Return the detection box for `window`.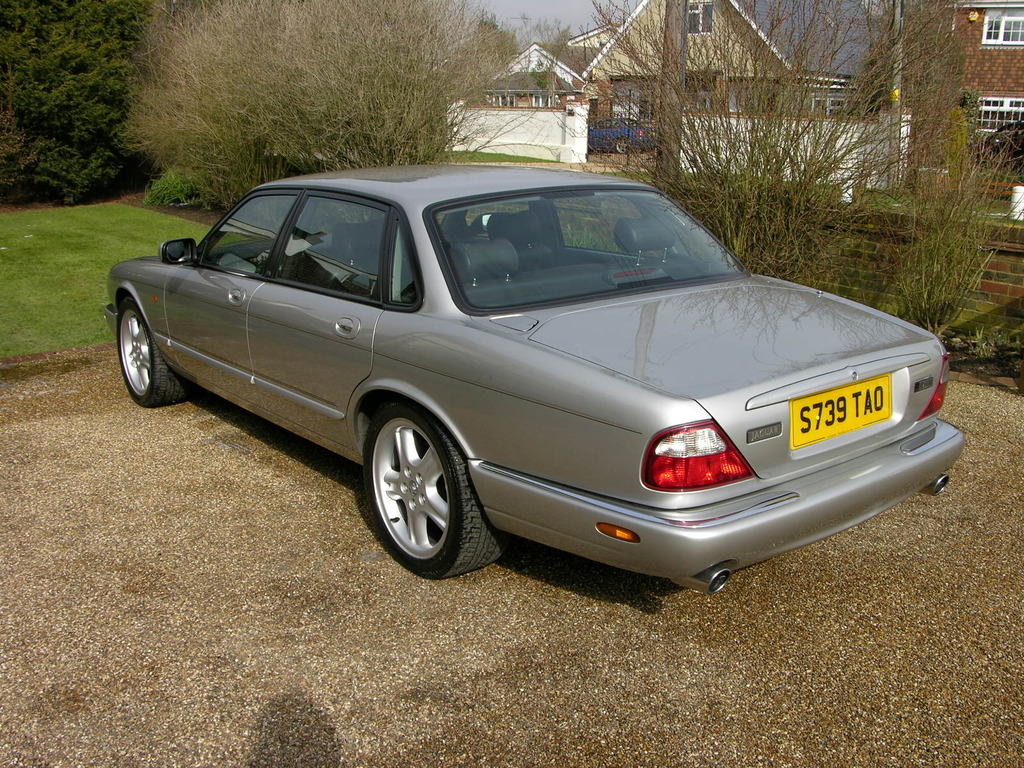
pyautogui.locateOnScreen(485, 93, 516, 108).
